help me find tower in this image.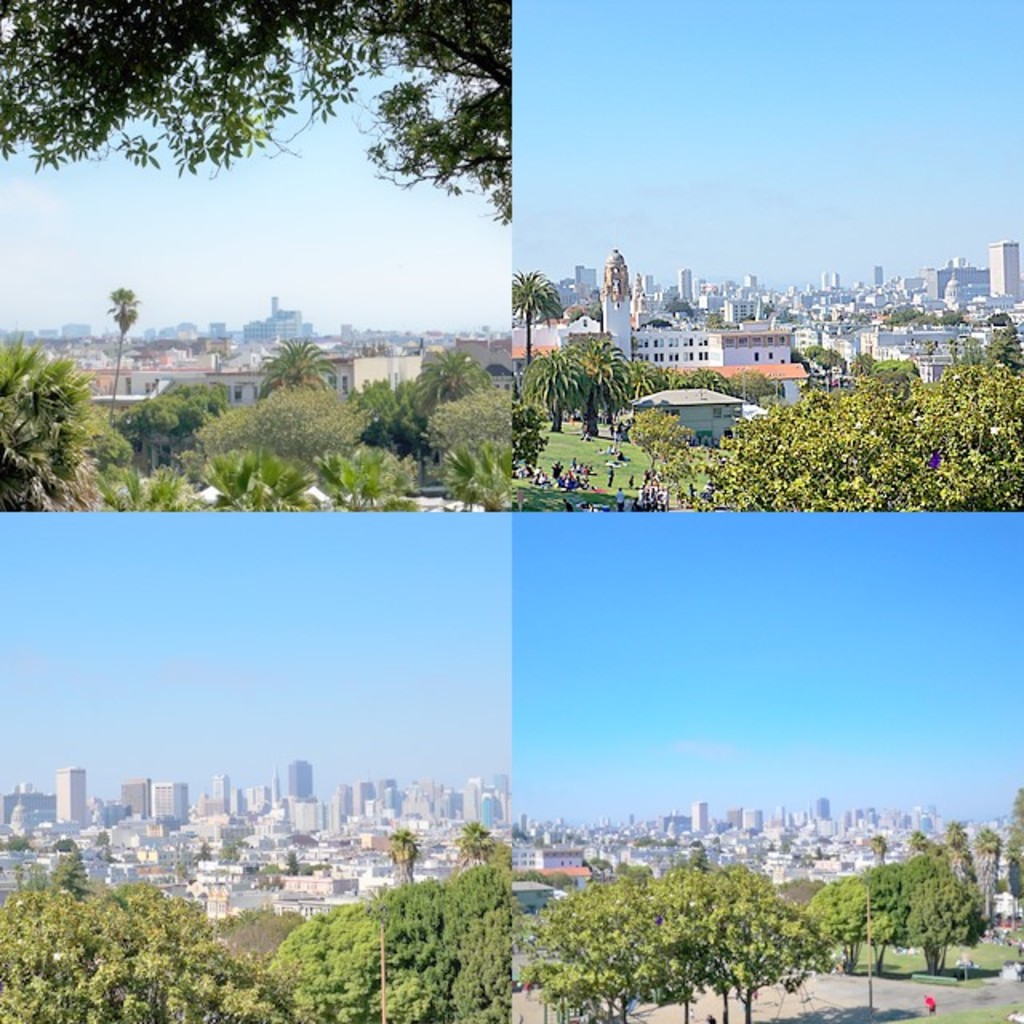
Found it: {"left": 272, "top": 770, "right": 278, "bottom": 810}.
